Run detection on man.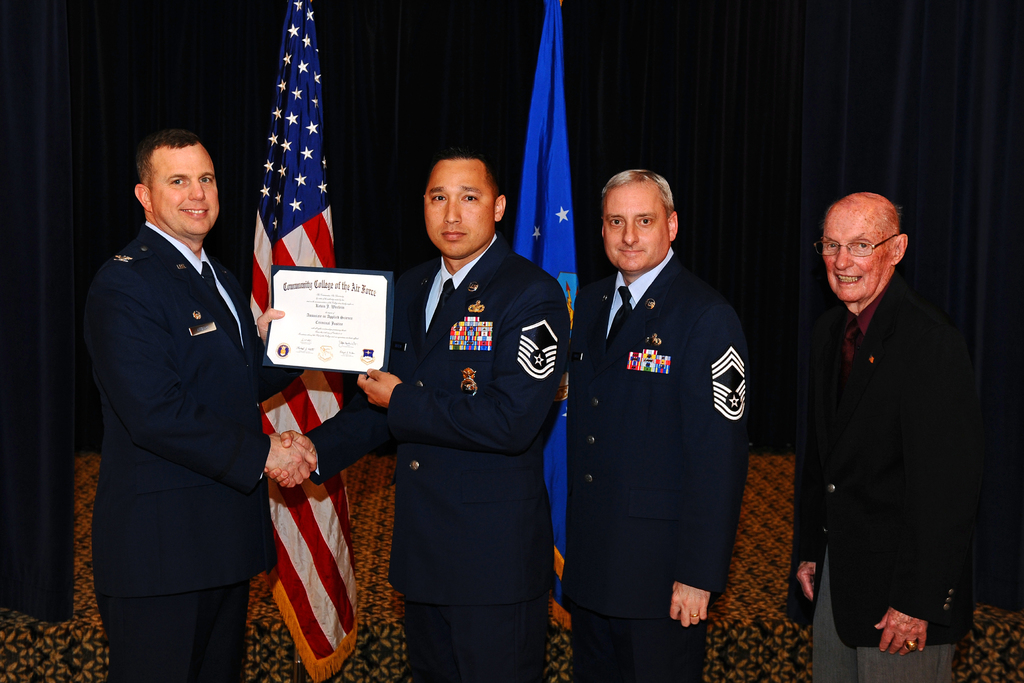
Result: pyautogui.locateOnScreen(568, 165, 747, 682).
